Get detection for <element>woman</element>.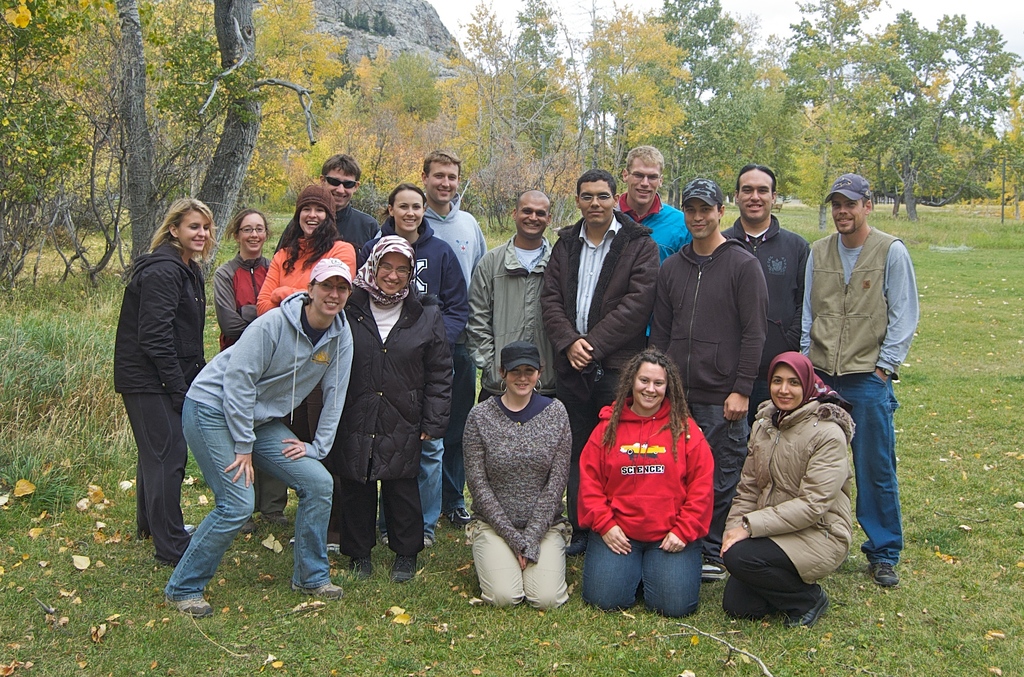
Detection: detection(161, 256, 356, 619).
